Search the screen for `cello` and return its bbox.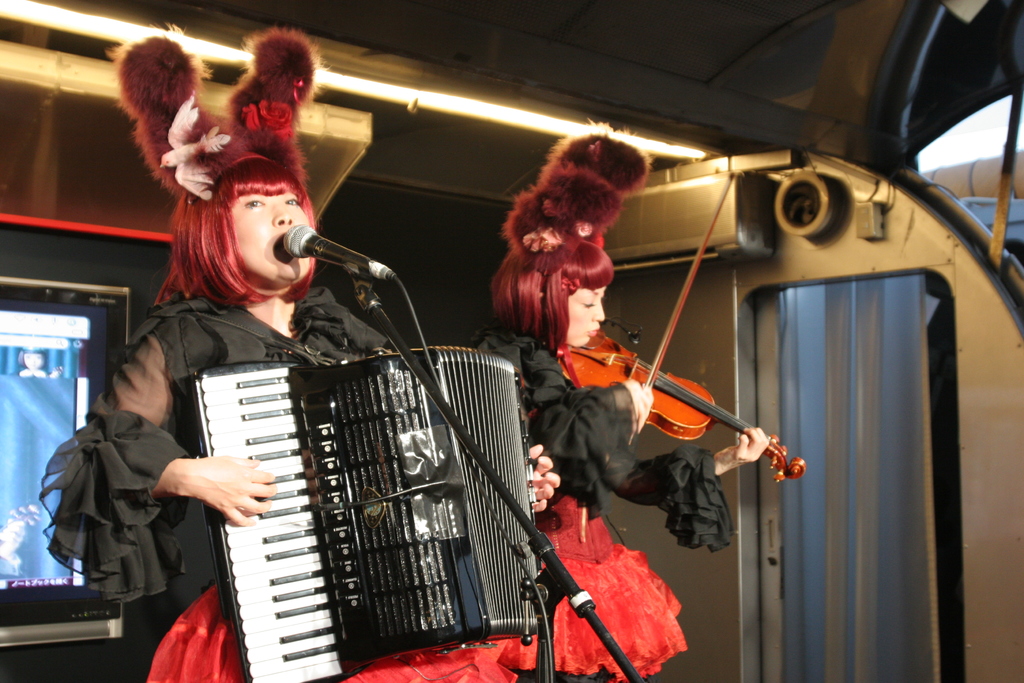
Found: select_region(555, 170, 806, 473).
